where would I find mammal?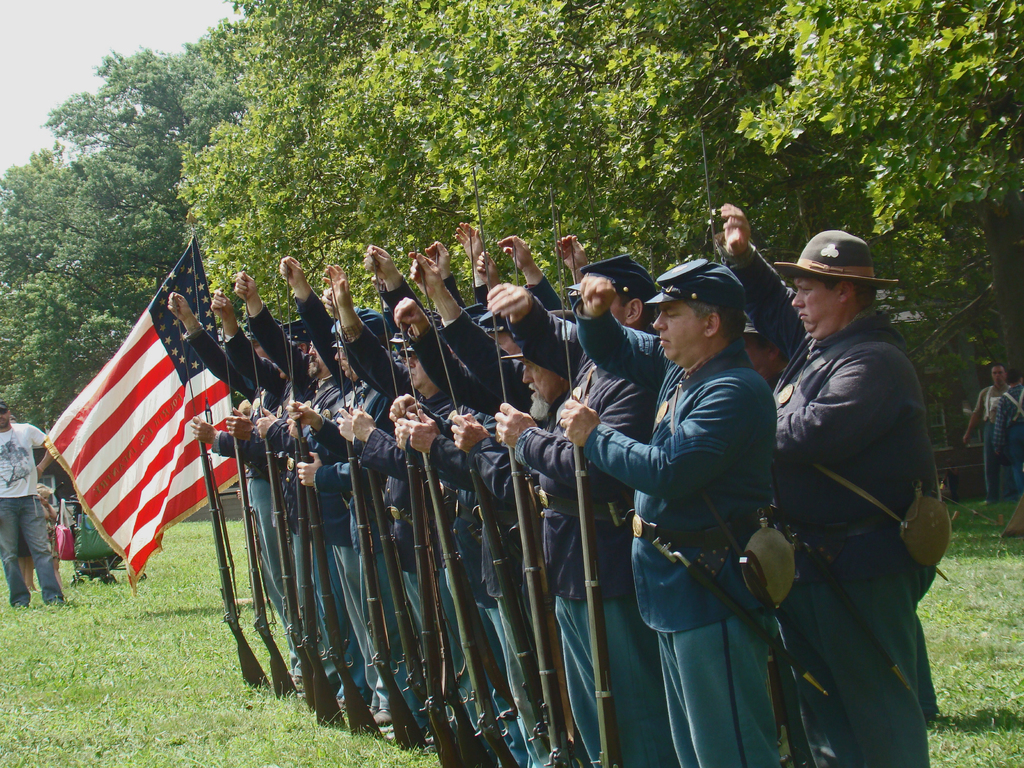
At {"left": 15, "top": 476, "right": 54, "bottom": 590}.
